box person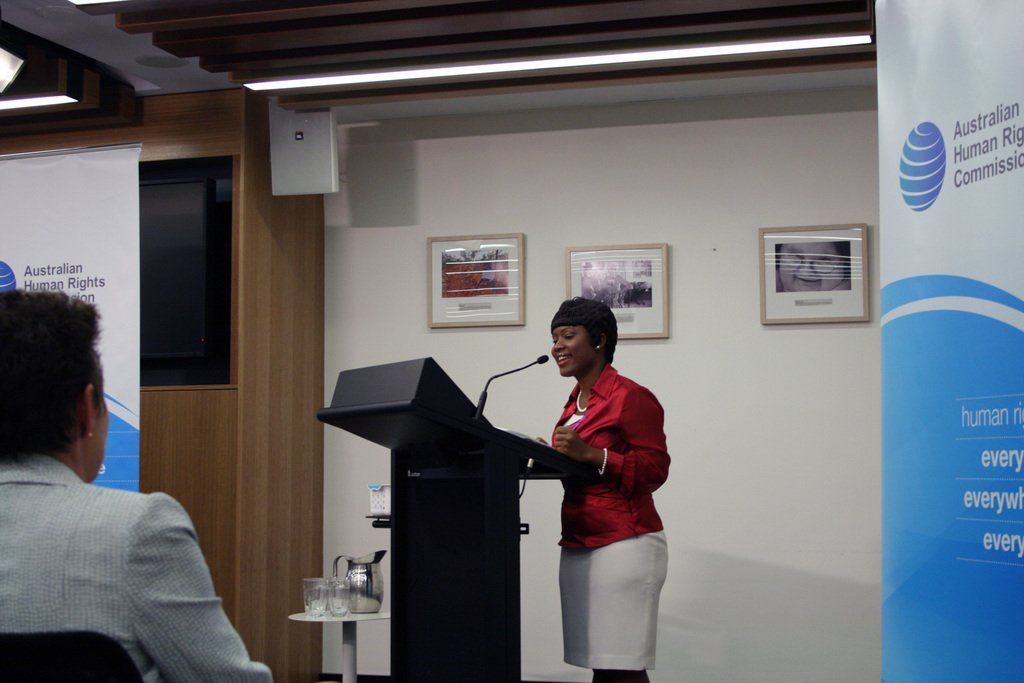
box=[511, 277, 683, 660]
